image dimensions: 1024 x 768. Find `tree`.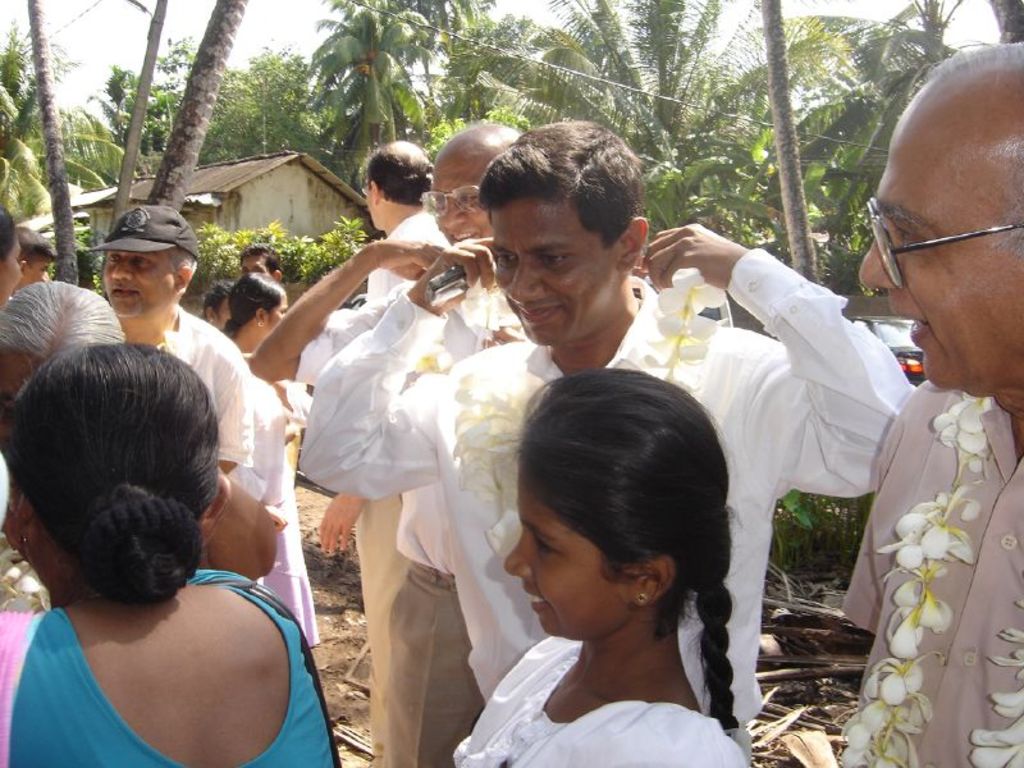
<bbox>760, 0, 819, 275</bbox>.
